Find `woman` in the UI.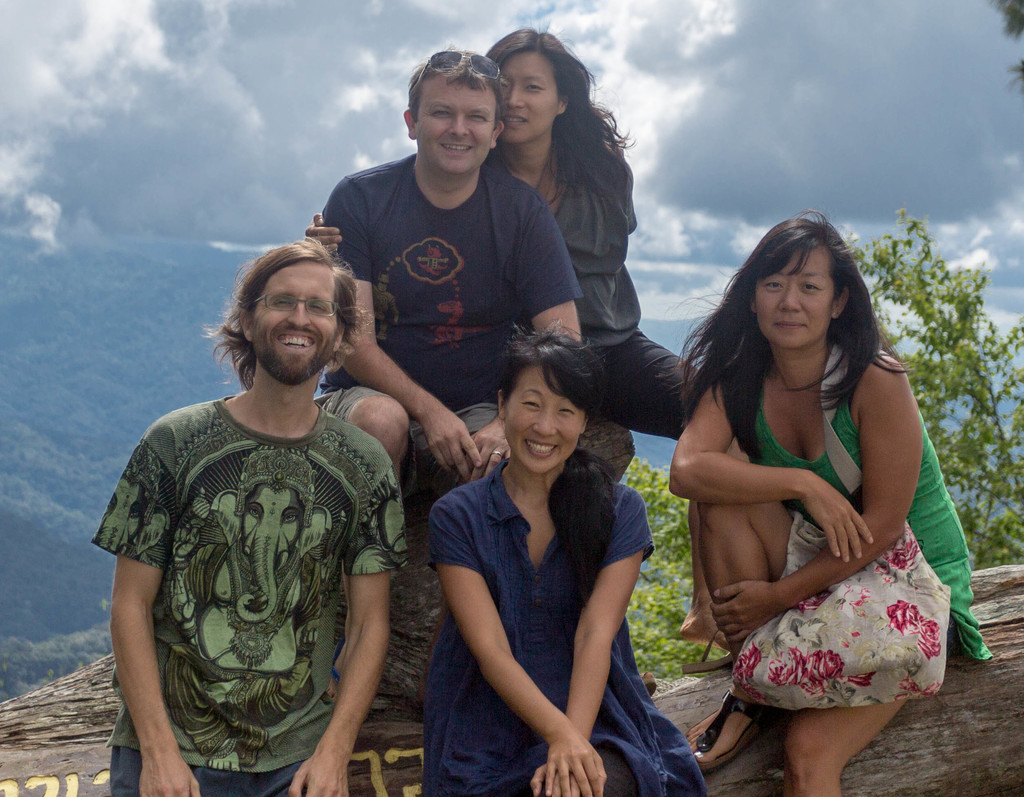
UI element at rect(481, 22, 716, 442).
